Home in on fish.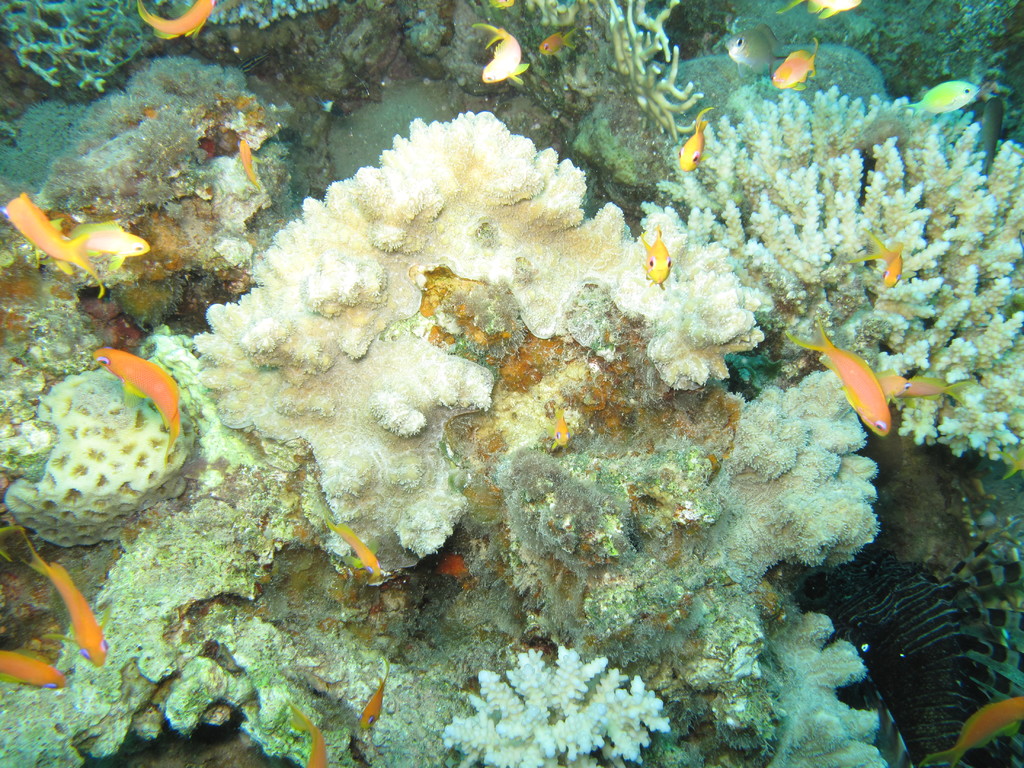
Homed in at left=885, top=380, right=976, bottom=401.
